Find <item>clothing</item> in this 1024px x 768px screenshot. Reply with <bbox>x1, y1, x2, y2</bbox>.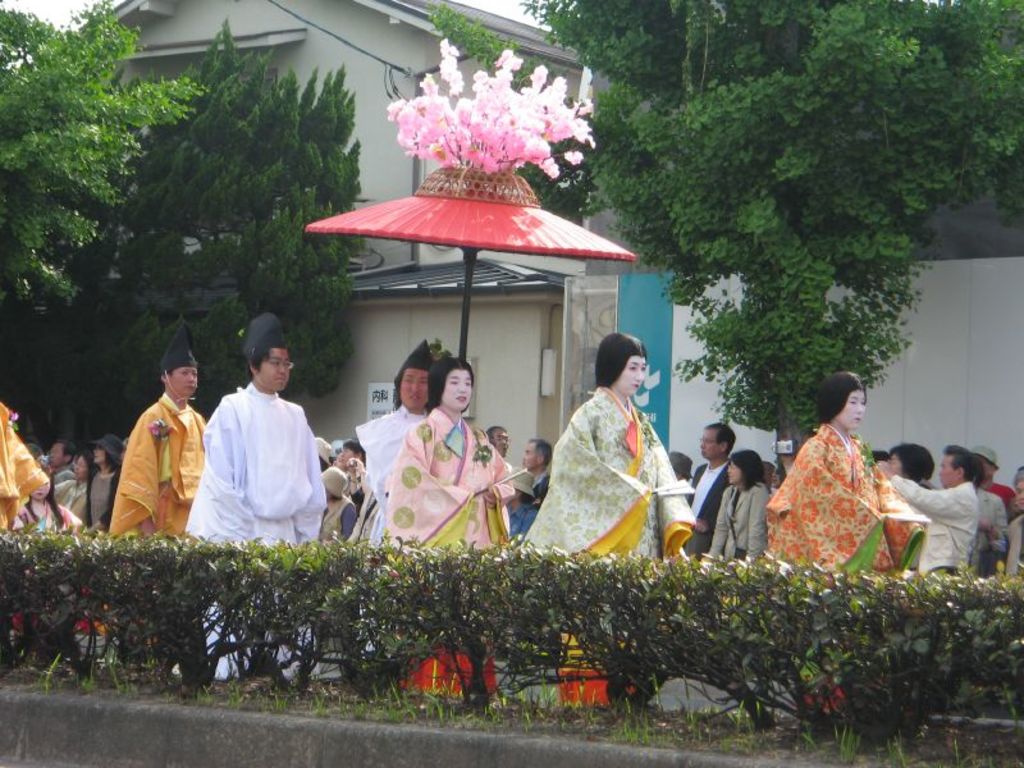
<bbox>677, 454, 745, 562</bbox>.
